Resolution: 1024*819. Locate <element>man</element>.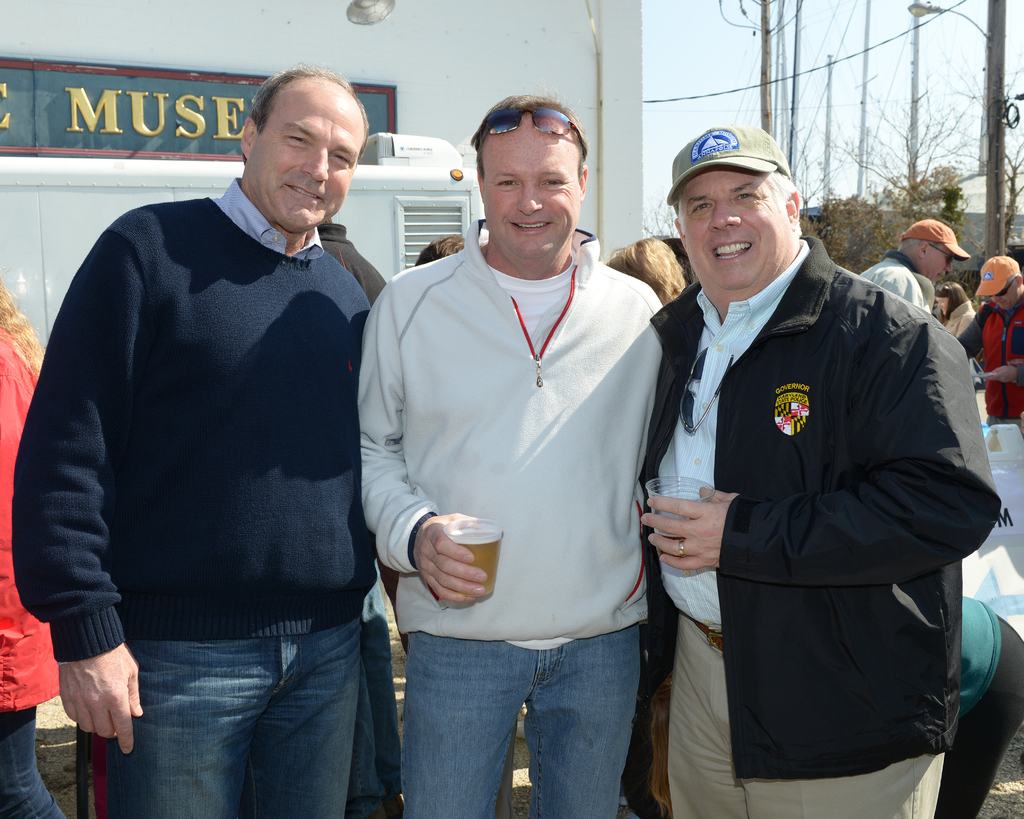
locate(642, 121, 1002, 818).
